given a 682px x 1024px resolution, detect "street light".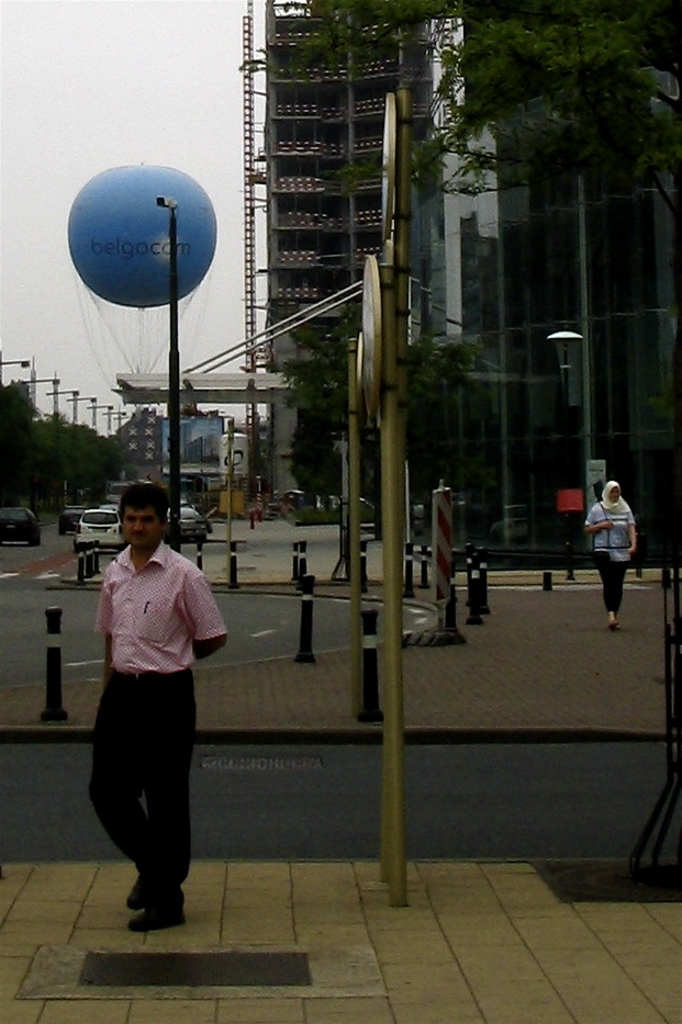
[10,371,59,393].
